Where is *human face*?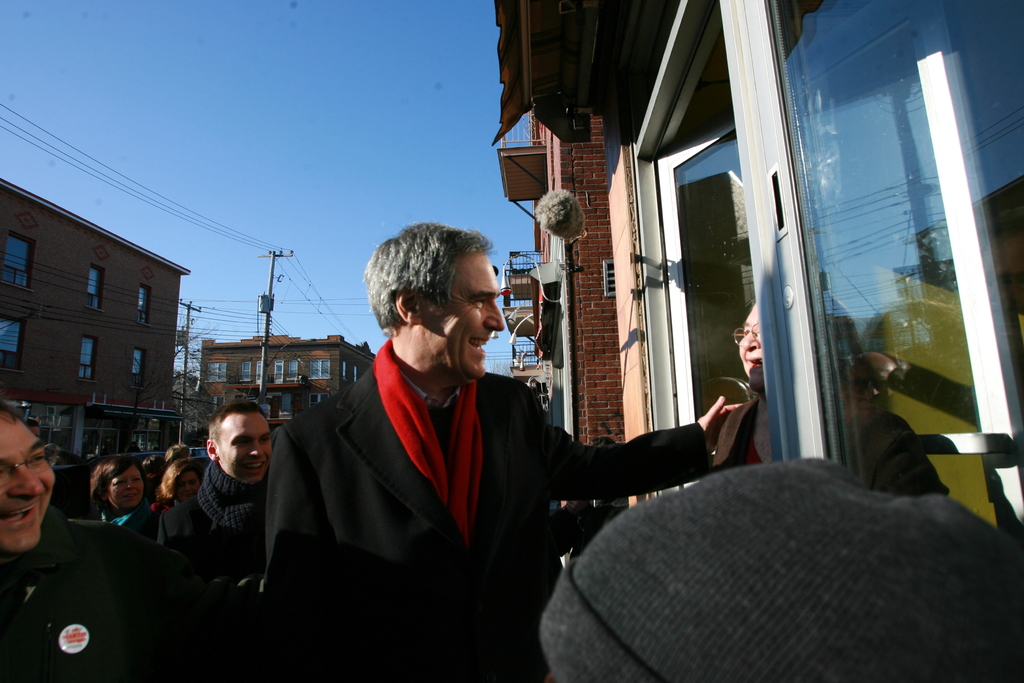
218,415,273,483.
